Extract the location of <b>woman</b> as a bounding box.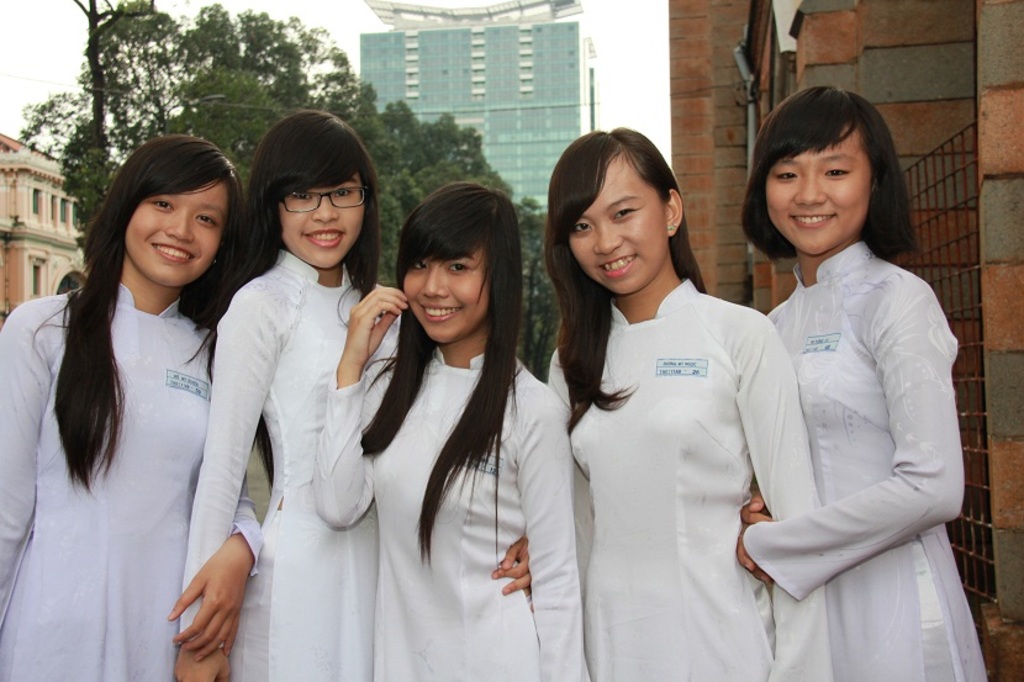
{"left": 15, "top": 121, "right": 253, "bottom": 680}.
